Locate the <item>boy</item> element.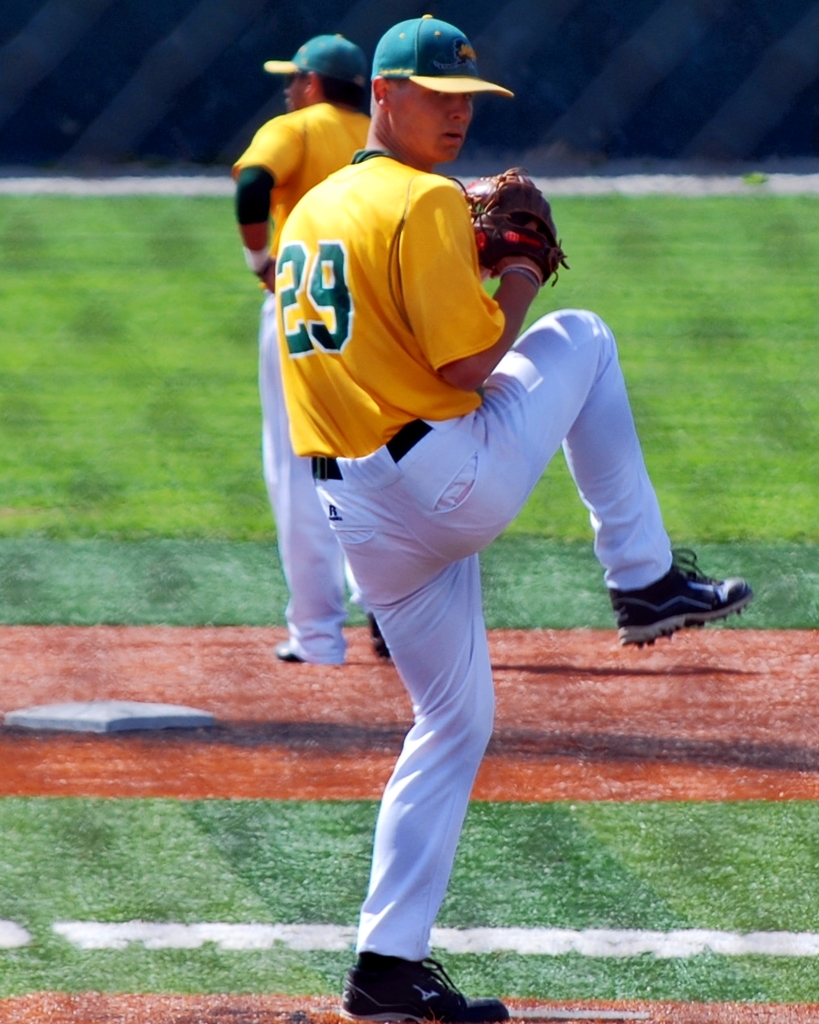
Element bbox: [left=226, top=7, right=701, bottom=1009].
